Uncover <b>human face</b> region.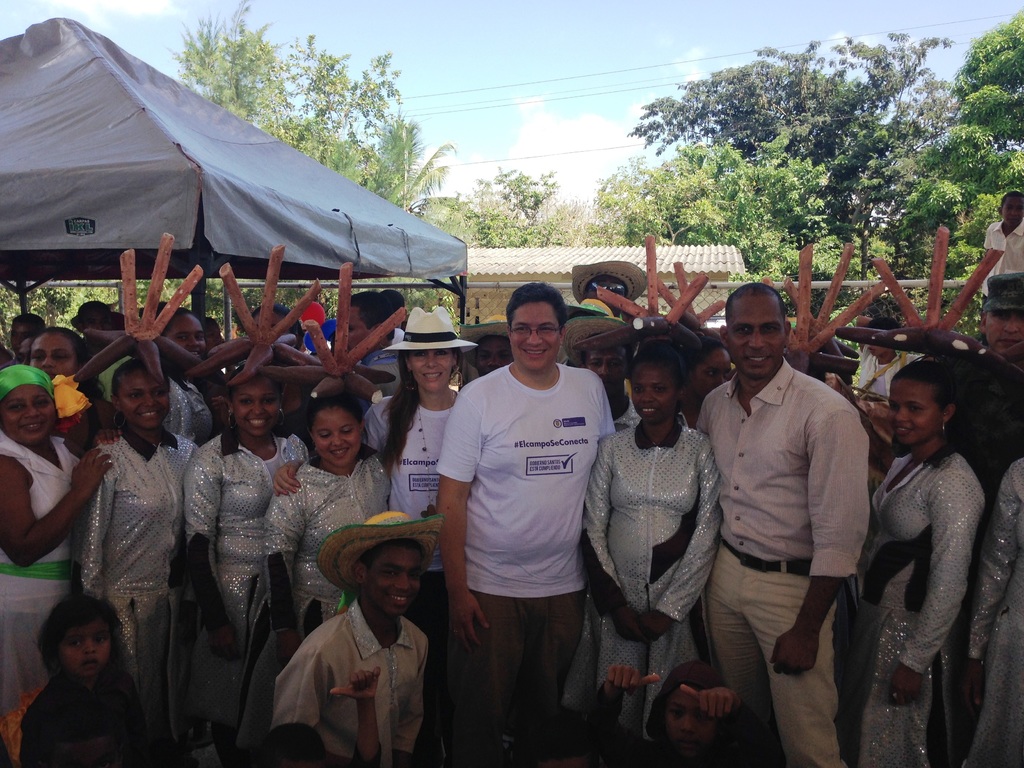
Uncovered: (x1=888, y1=376, x2=940, y2=438).
